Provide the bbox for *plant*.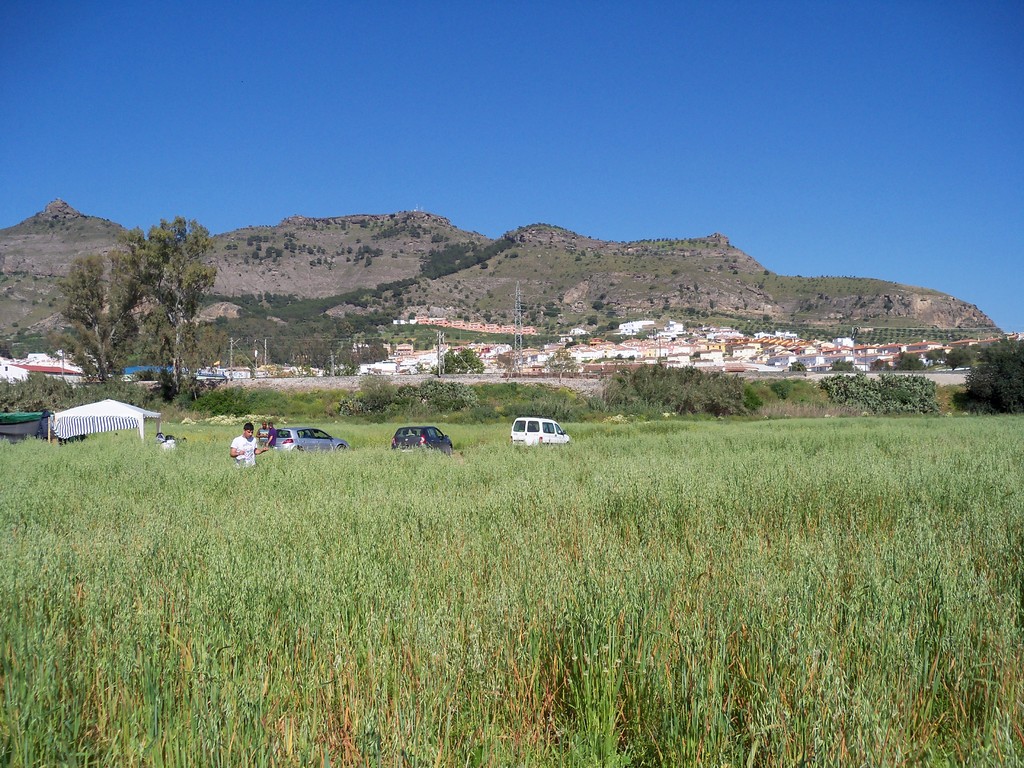
BBox(248, 380, 292, 417).
